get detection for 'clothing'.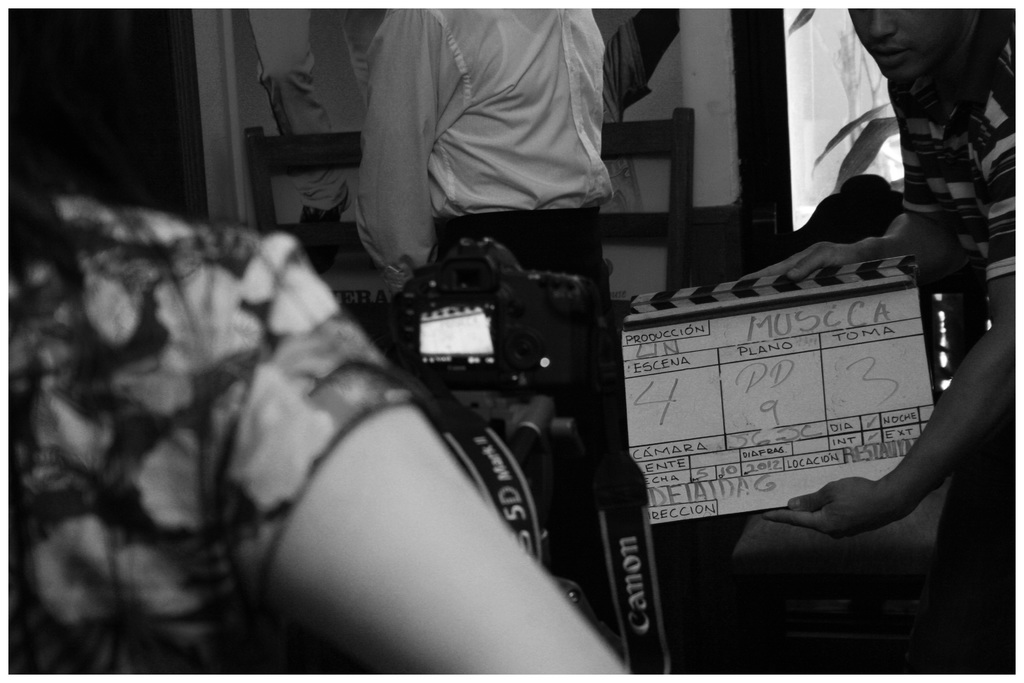
Detection: BBox(897, 34, 1021, 284).
